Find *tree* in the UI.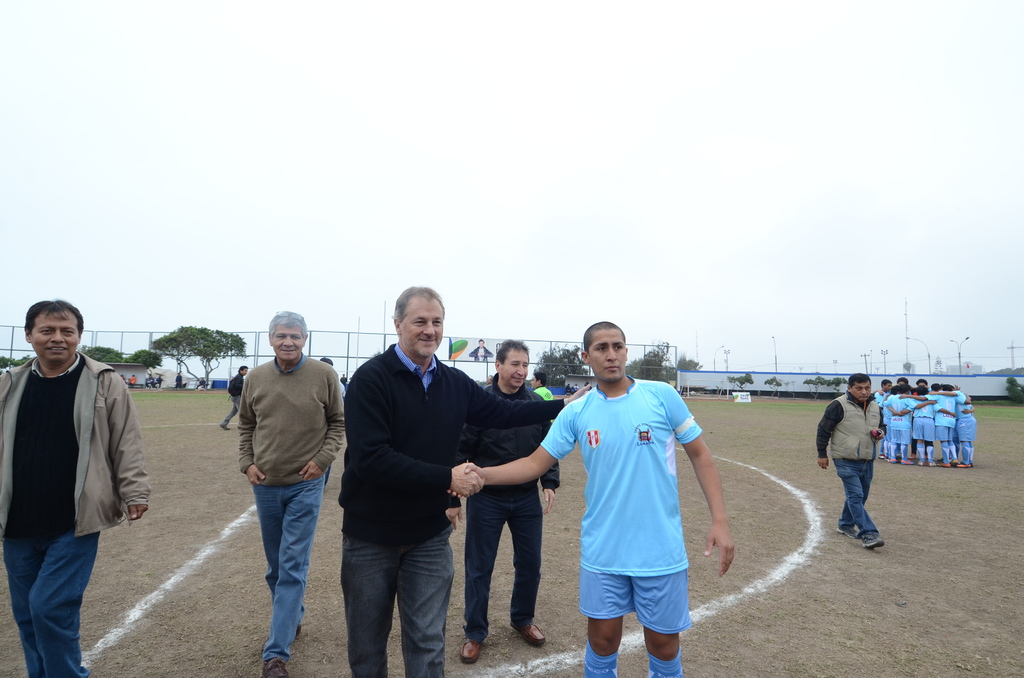
UI element at box(729, 371, 754, 392).
